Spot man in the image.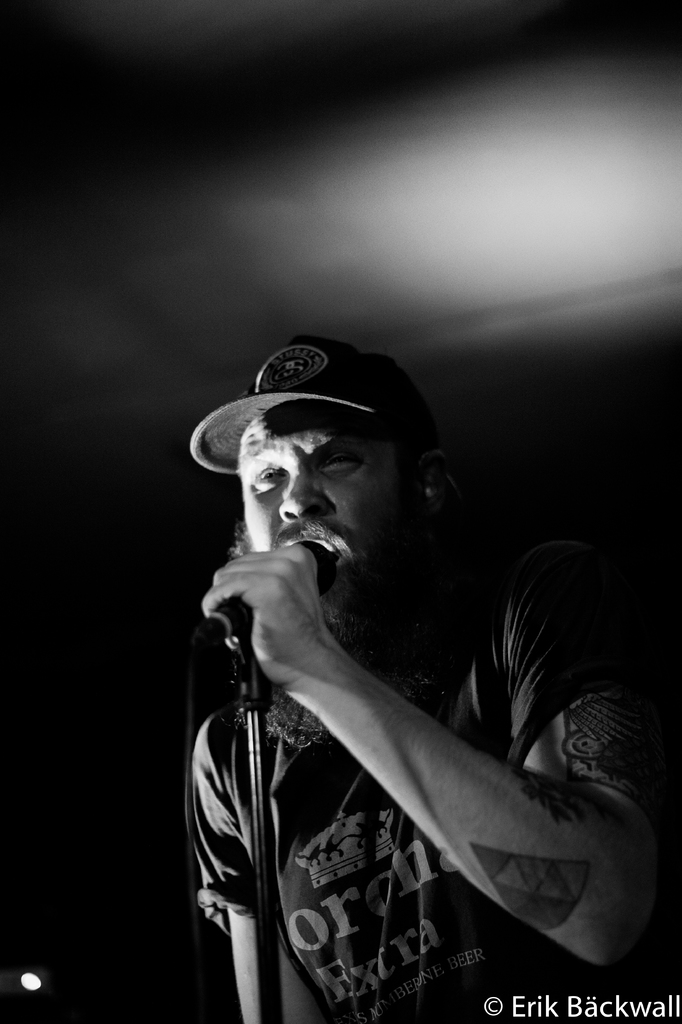
man found at (164, 283, 619, 1023).
